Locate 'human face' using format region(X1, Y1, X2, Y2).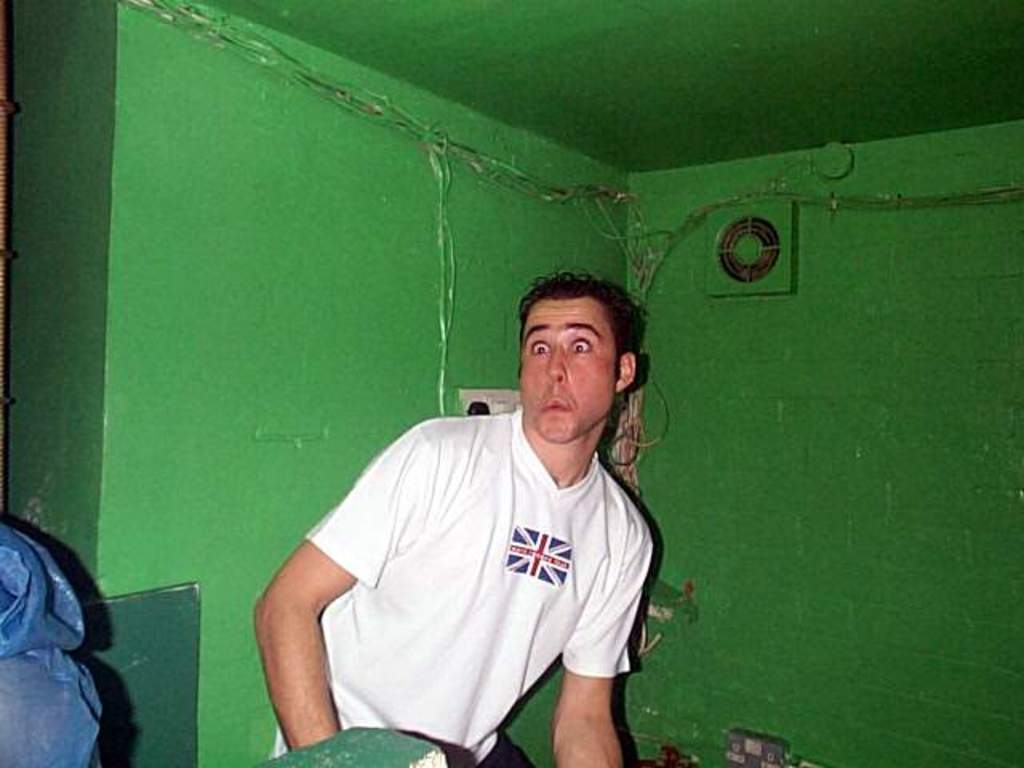
region(523, 299, 616, 440).
